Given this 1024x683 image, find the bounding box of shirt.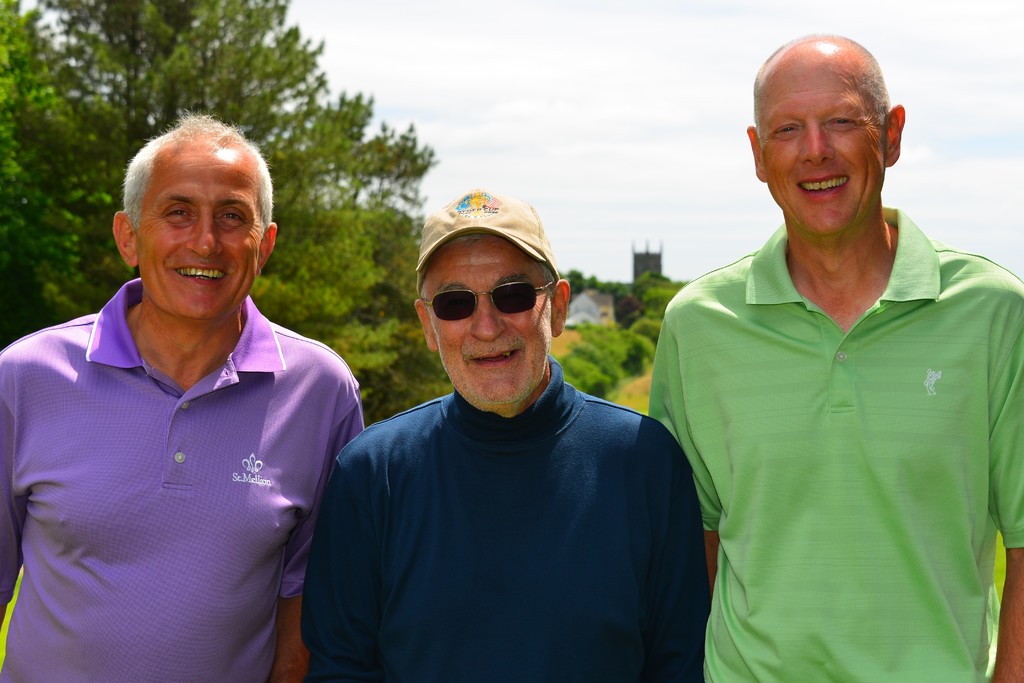
652 186 1020 661.
